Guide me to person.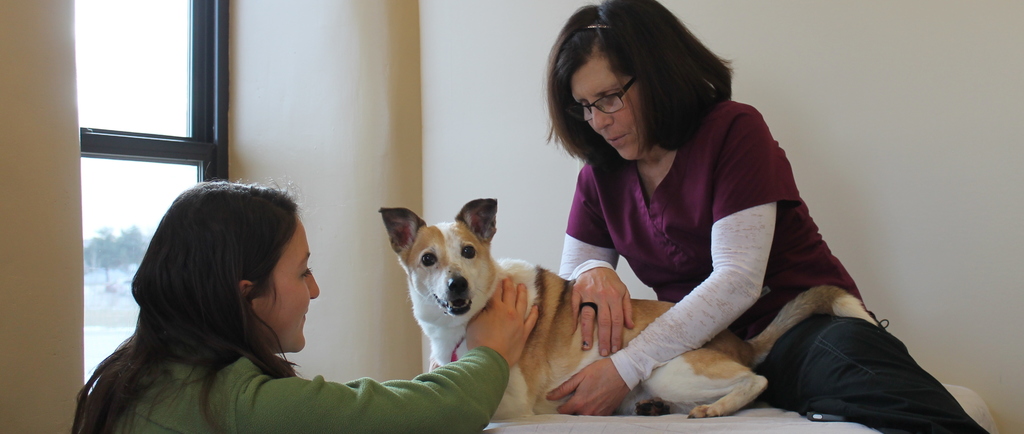
Guidance: <bbox>70, 176, 539, 433</bbox>.
